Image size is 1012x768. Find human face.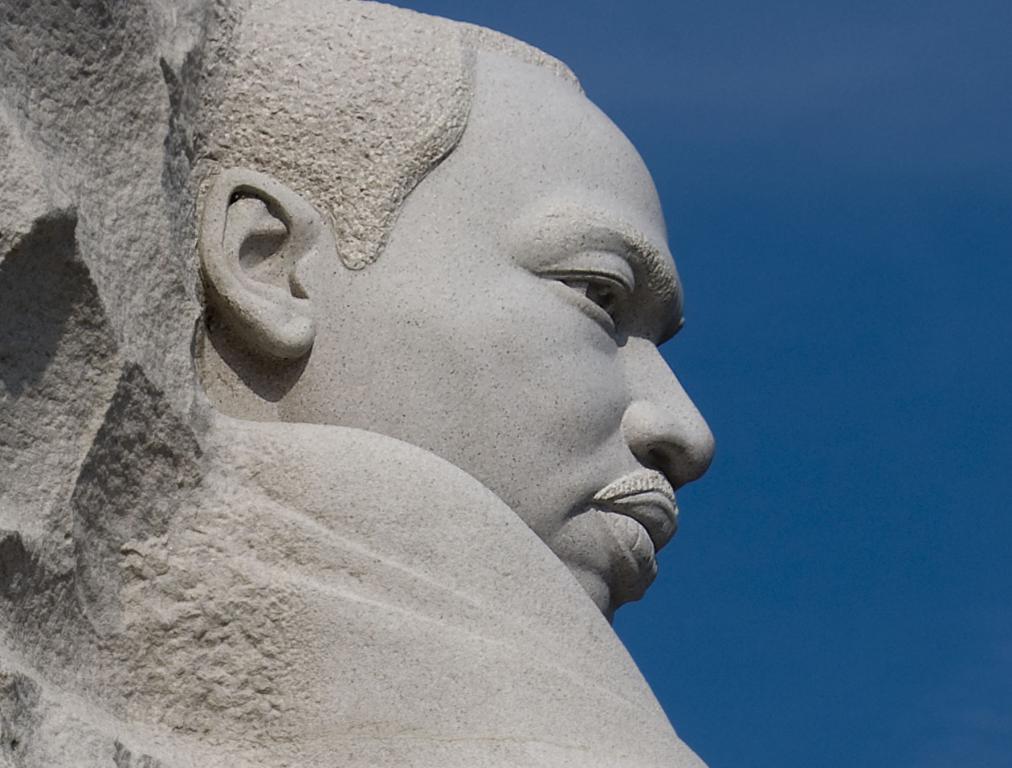
317, 105, 716, 616.
